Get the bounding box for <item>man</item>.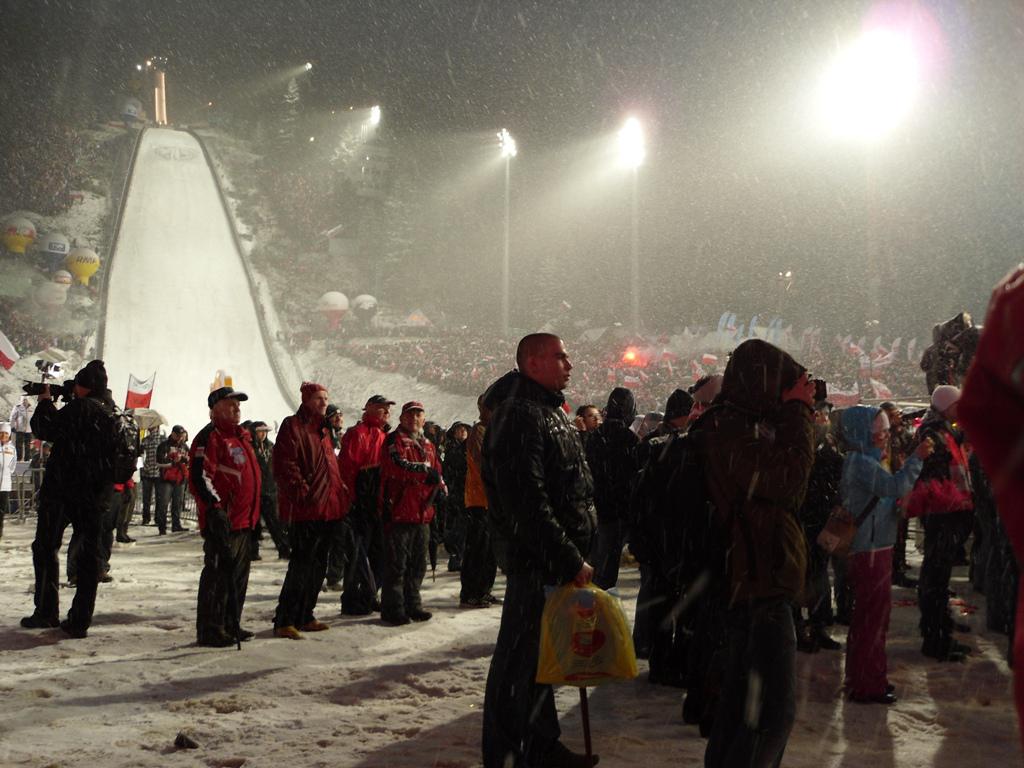
l=22, t=359, r=119, b=626.
